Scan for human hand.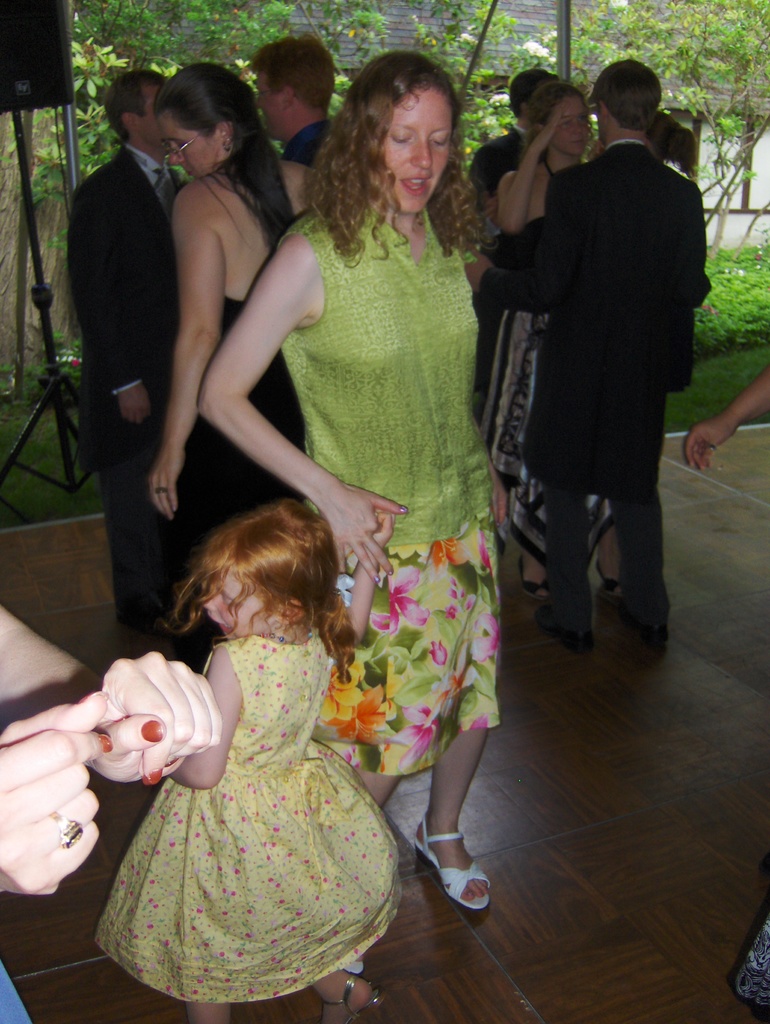
Scan result: detection(336, 485, 410, 586).
